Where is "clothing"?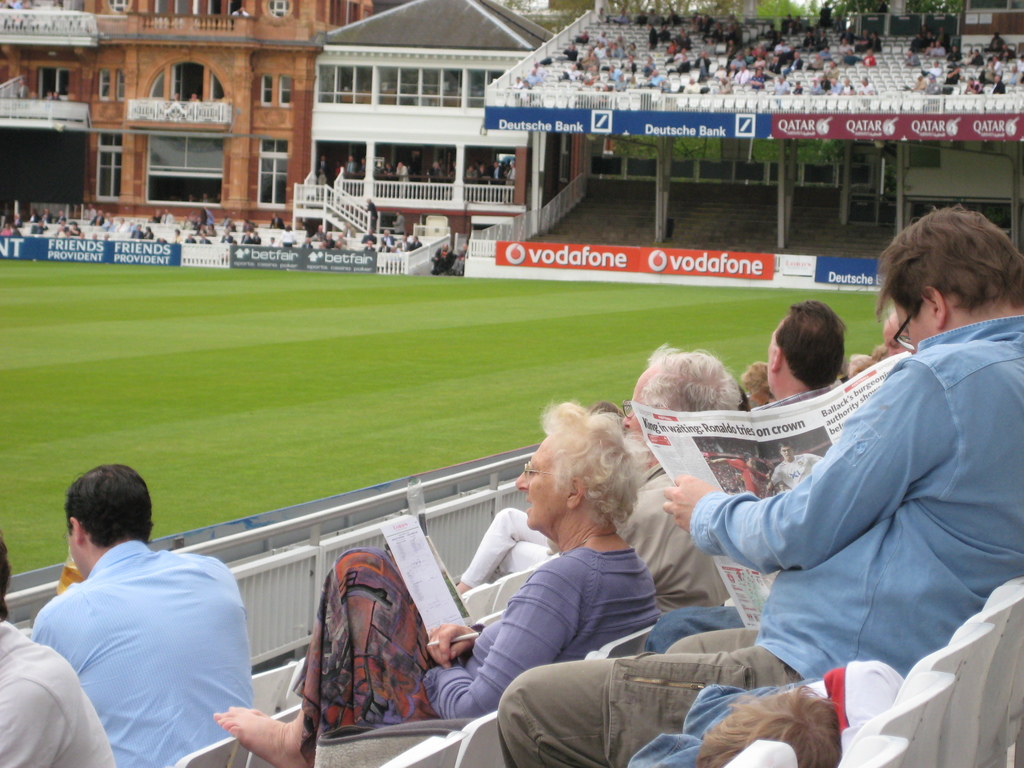
(0,221,12,239).
